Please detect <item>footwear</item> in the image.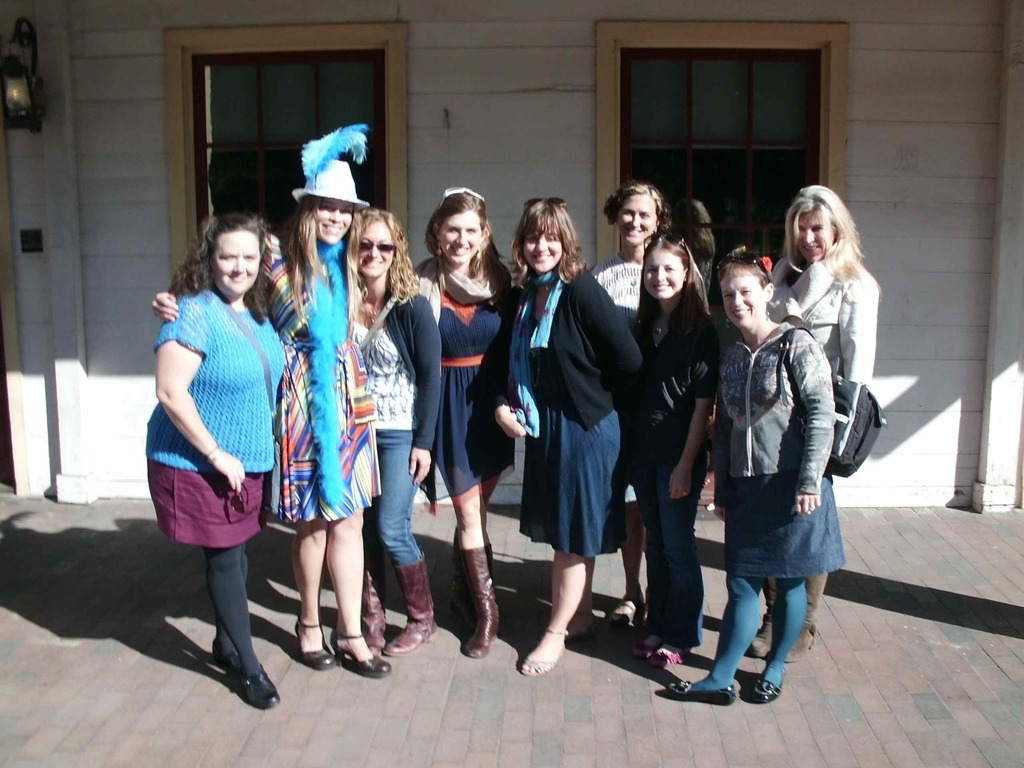
left=451, top=522, right=492, bottom=642.
